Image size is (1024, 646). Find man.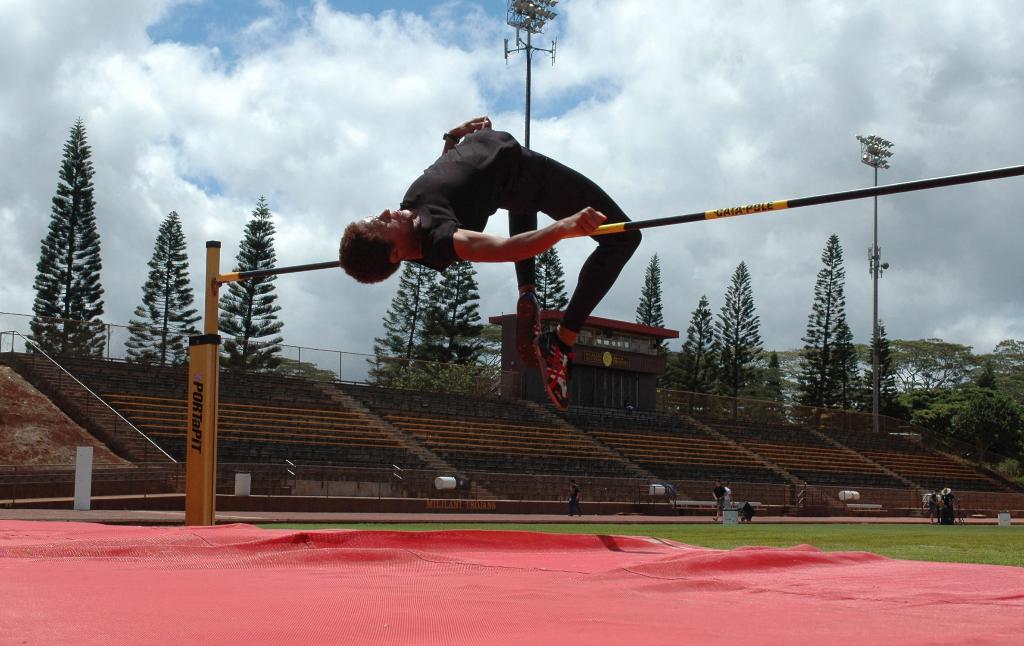
Rect(348, 114, 618, 399).
